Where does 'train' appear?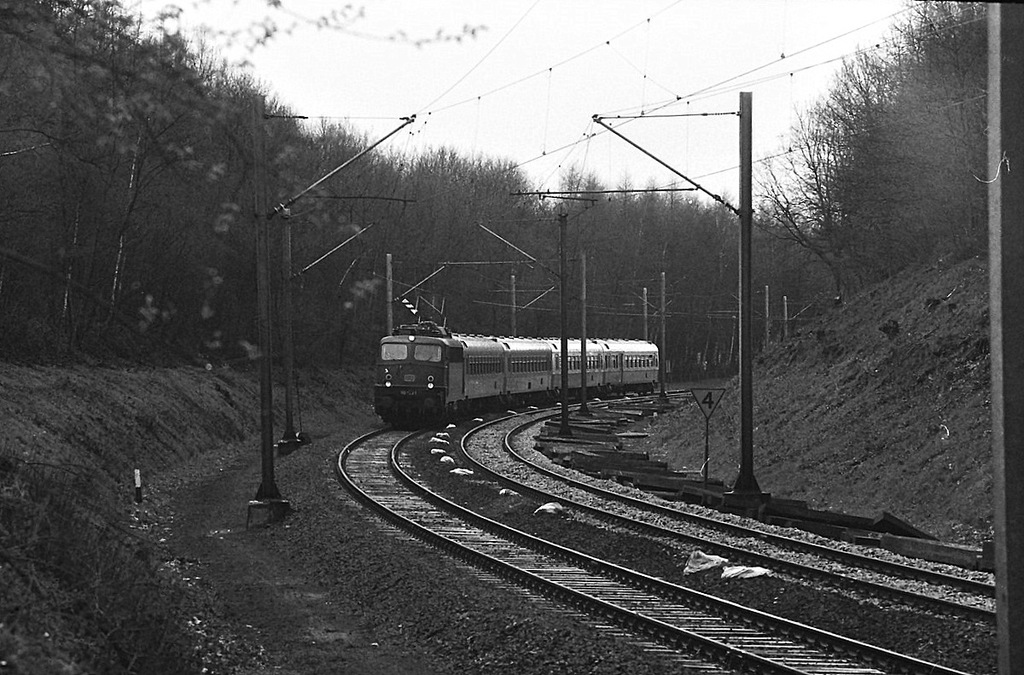
Appears at {"left": 374, "top": 288, "right": 670, "bottom": 435}.
